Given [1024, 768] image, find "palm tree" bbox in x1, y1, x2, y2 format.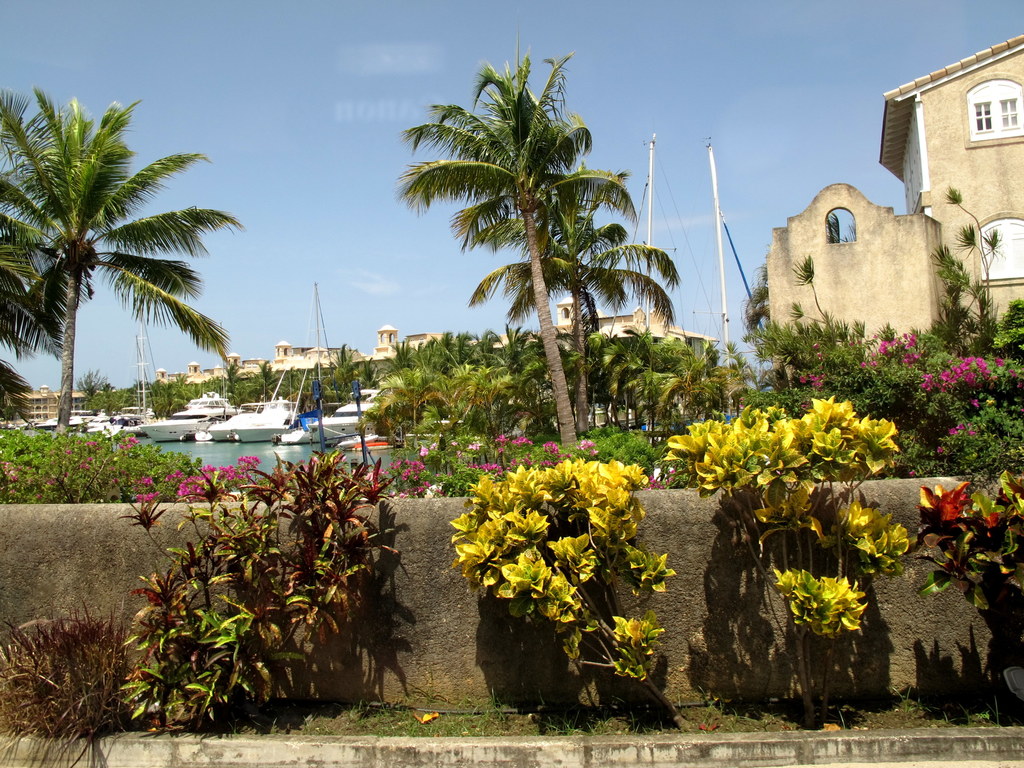
413, 54, 604, 436.
